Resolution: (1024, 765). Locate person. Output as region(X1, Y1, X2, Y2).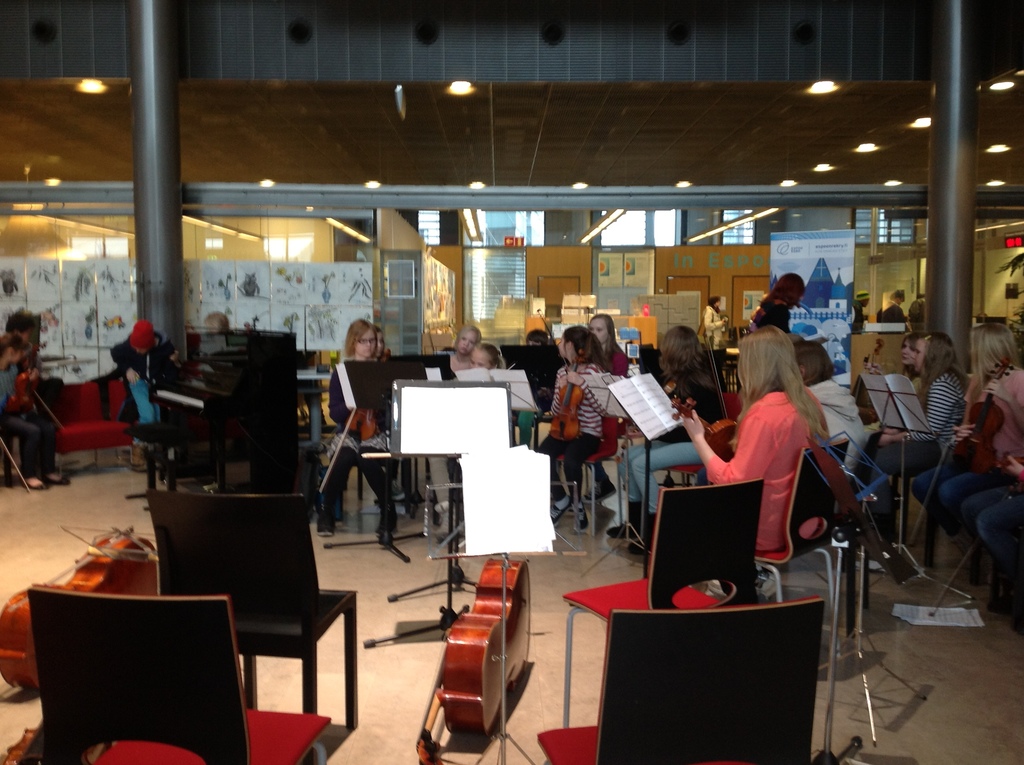
region(696, 300, 732, 352).
